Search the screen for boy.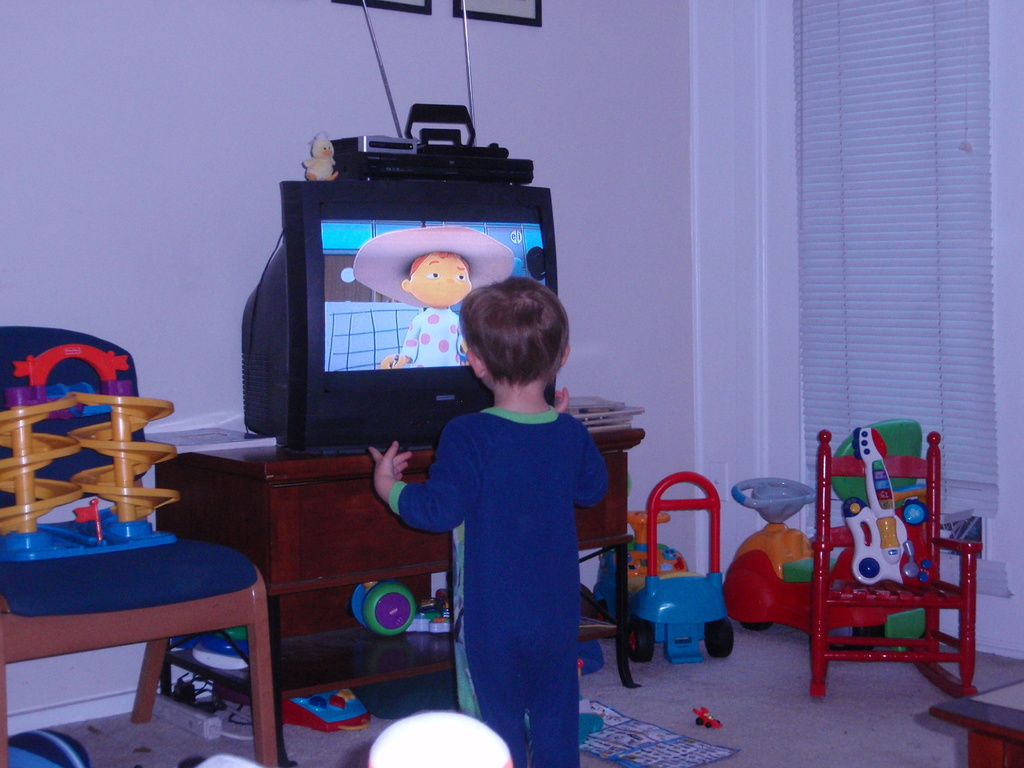
Found at bbox=[353, 225, 512, 365].
